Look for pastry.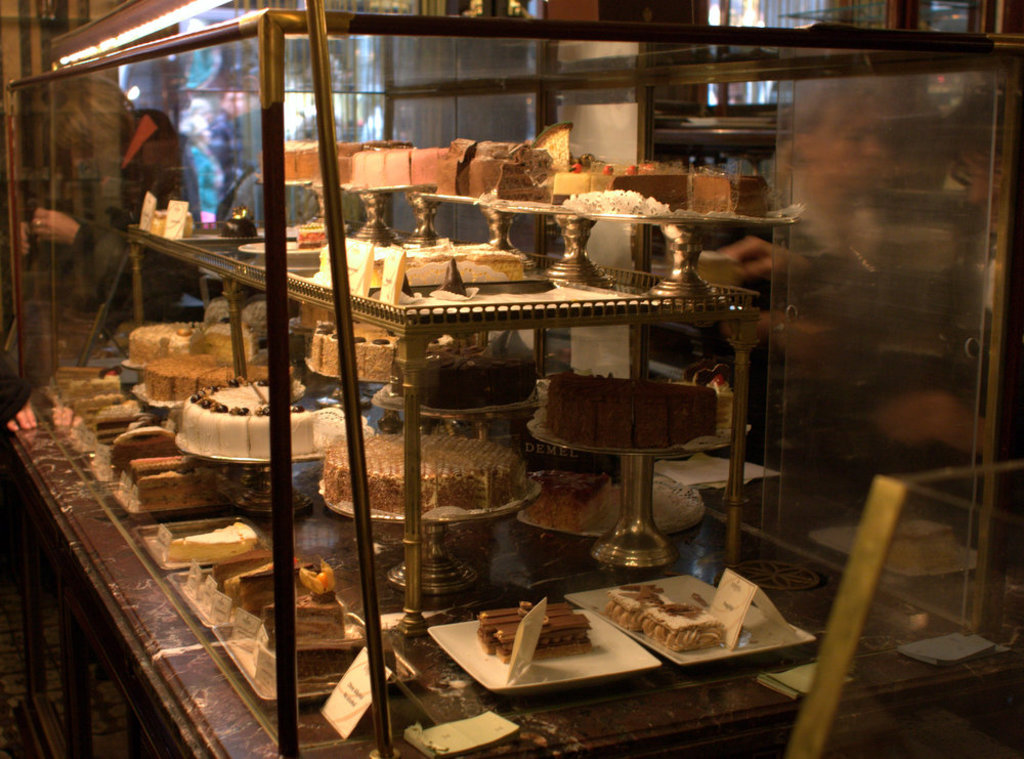
Found: 112,423,177,462.
